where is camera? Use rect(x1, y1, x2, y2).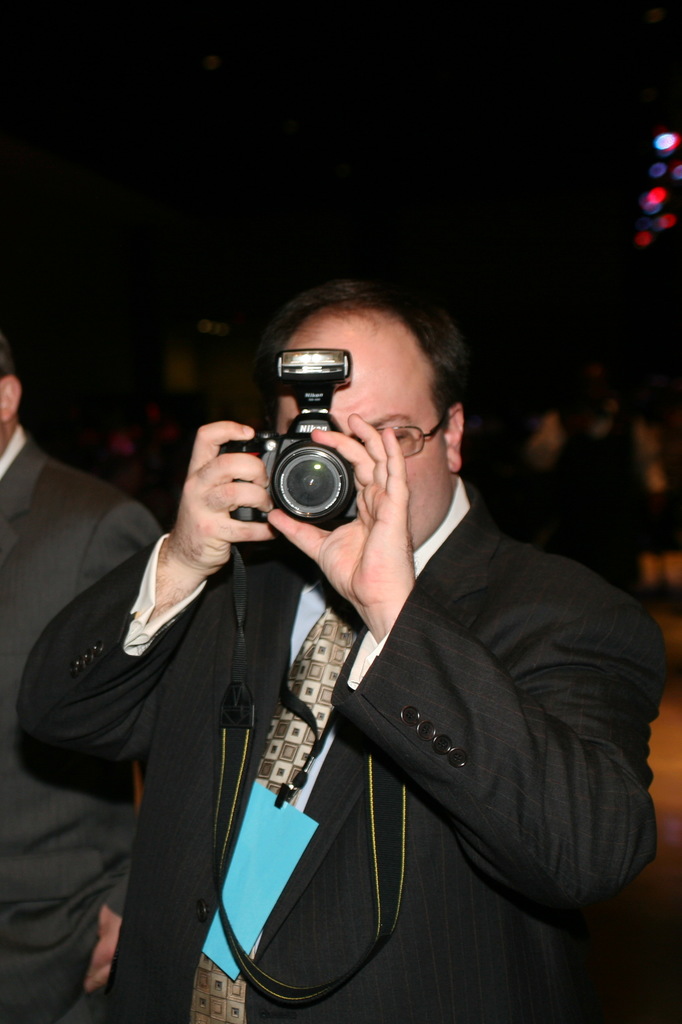
rect(222, 334, 393, 542).
